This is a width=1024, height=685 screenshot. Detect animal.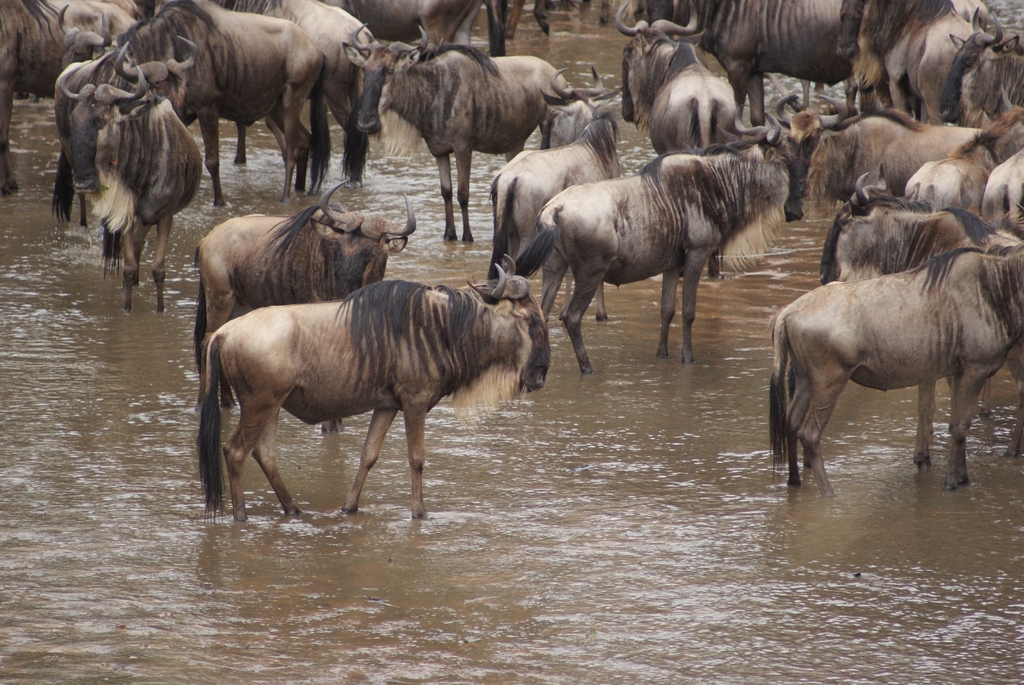
x1=0, y1=0, x2=140, y2=203.
